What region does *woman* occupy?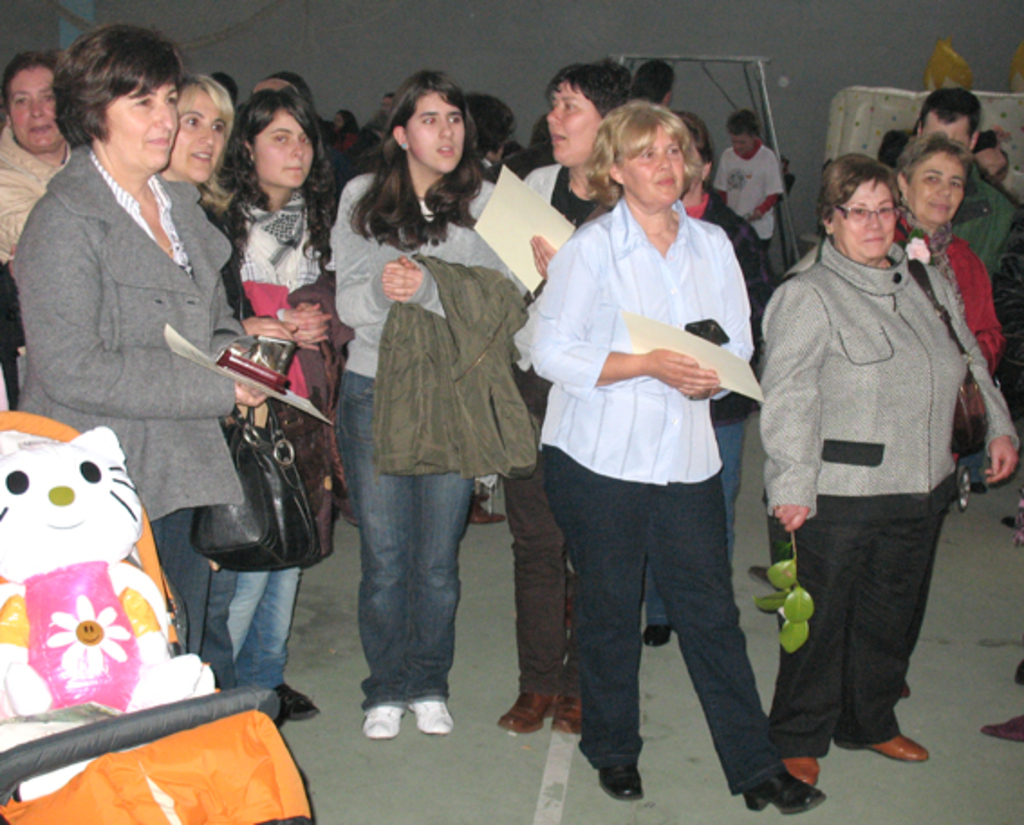
select_region(526, 96, 822, 818).
